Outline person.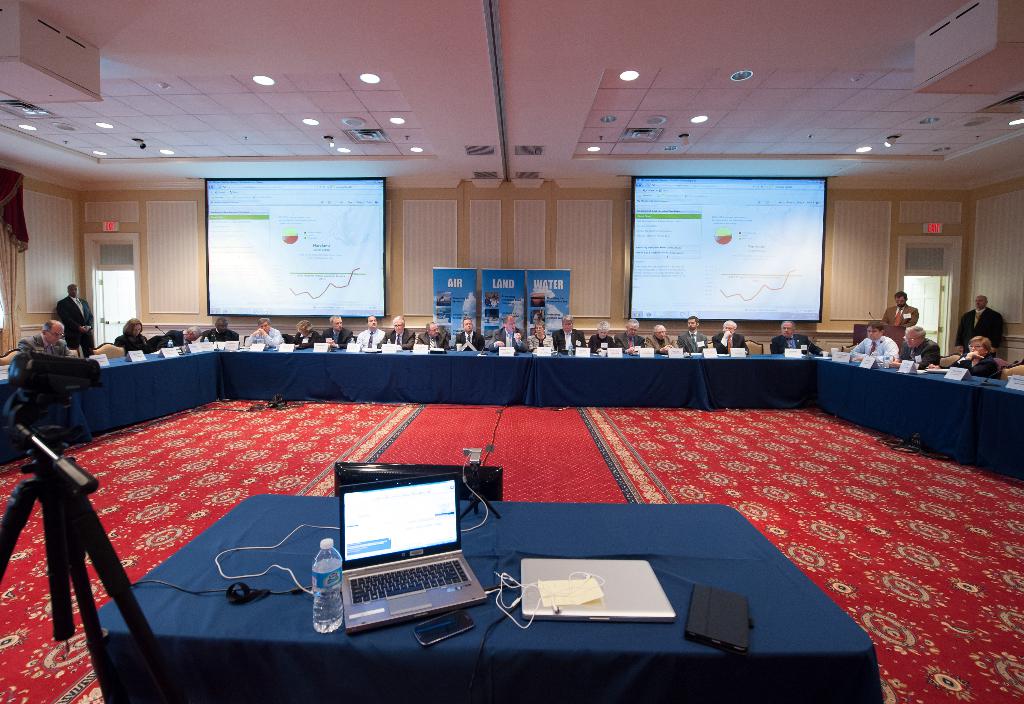
Outline: l=525, t=322, r=551, b=346.
